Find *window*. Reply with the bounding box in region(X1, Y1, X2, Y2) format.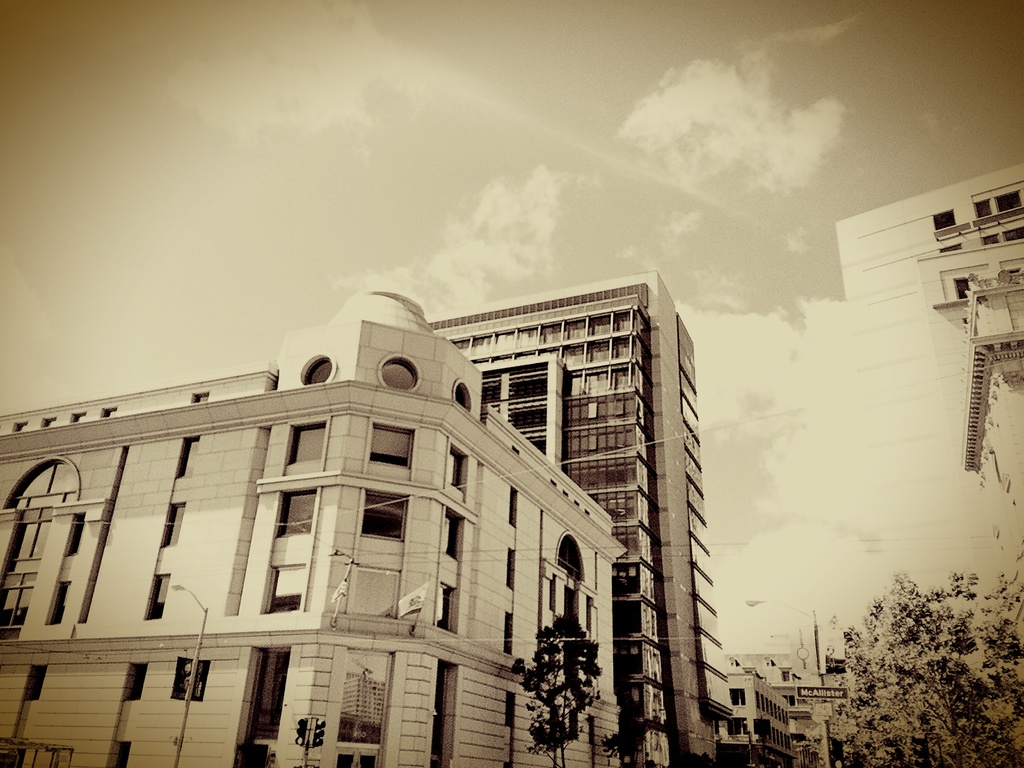
region(189, 394, 207, 401).
